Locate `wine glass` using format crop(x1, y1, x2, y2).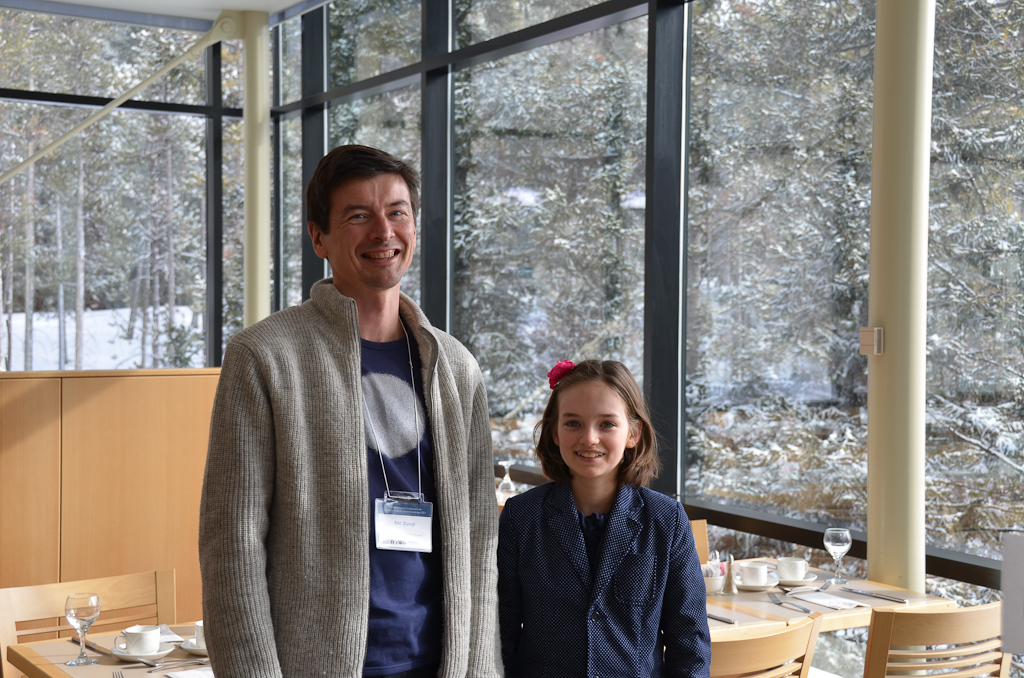
crop(66, 594, 98, 666).
